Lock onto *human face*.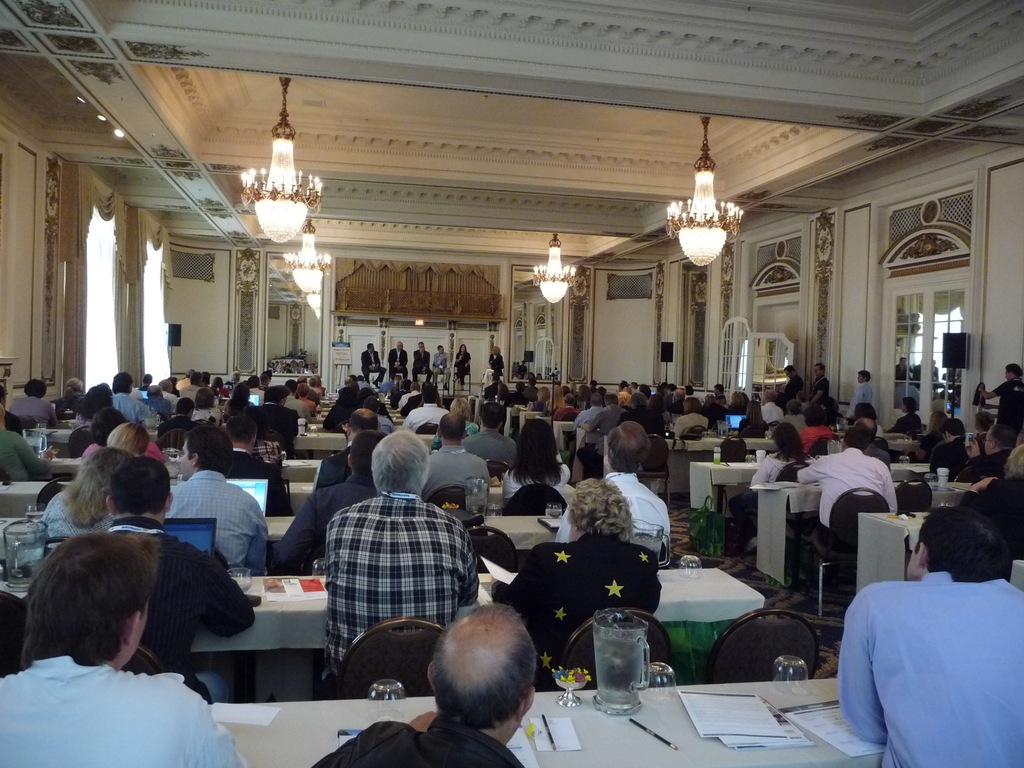
Locked: select_region(371, 343, 375, 352).
